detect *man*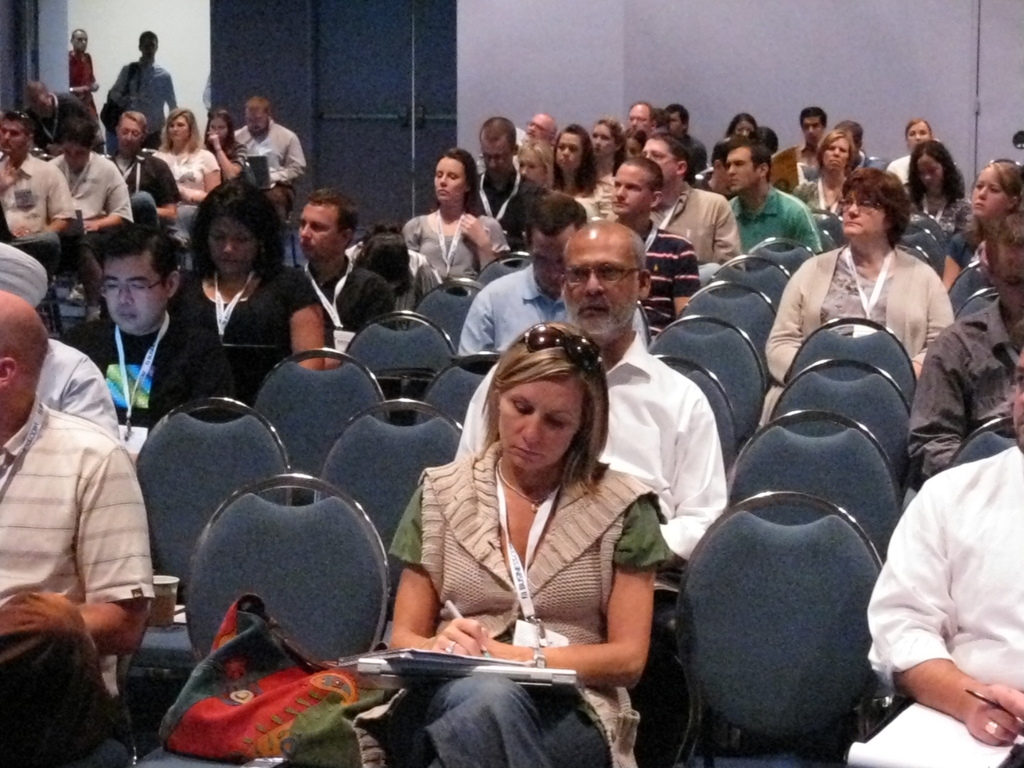
[723, 143, 820, 259]
